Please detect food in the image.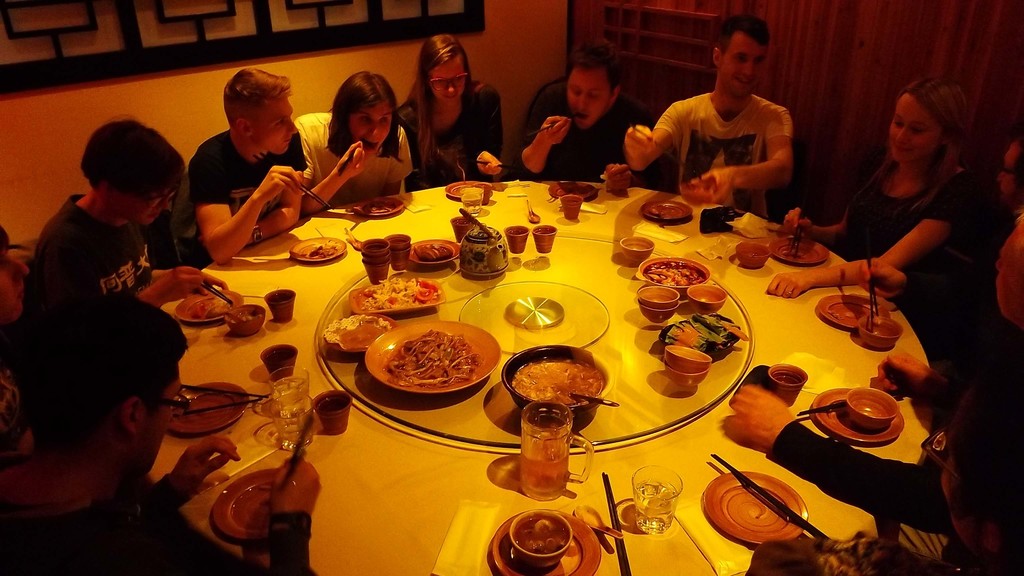
(x1=321, y1=316, x2=388, y2=351).
